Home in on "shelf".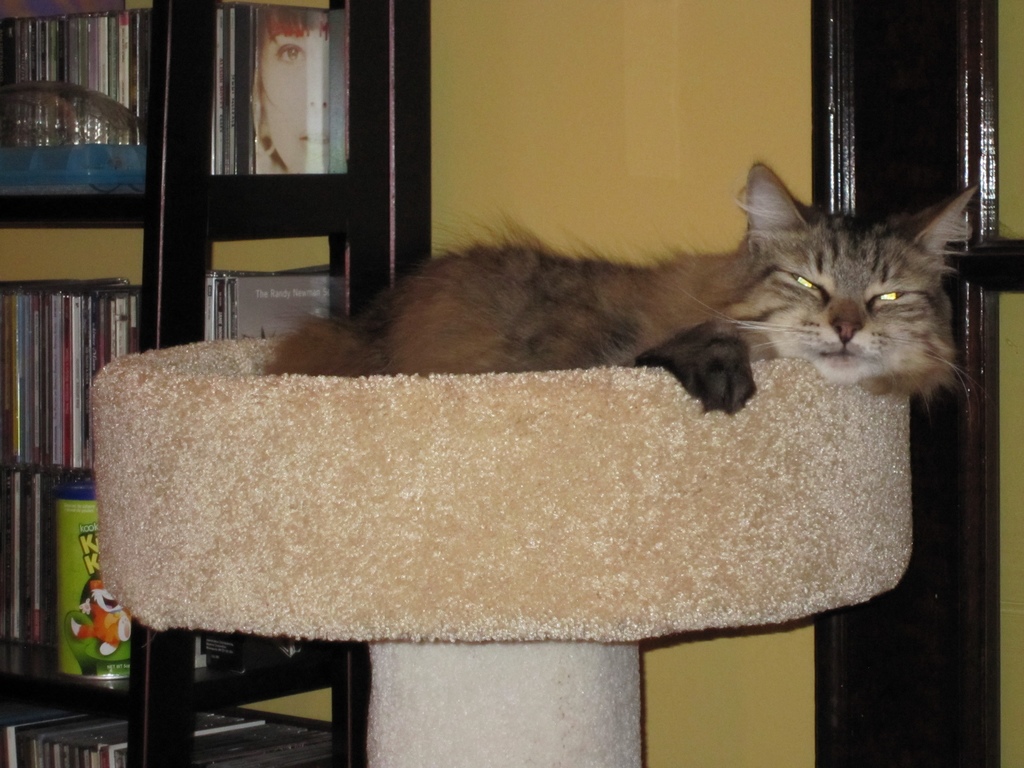
Homed in at [0,650,364,767].
